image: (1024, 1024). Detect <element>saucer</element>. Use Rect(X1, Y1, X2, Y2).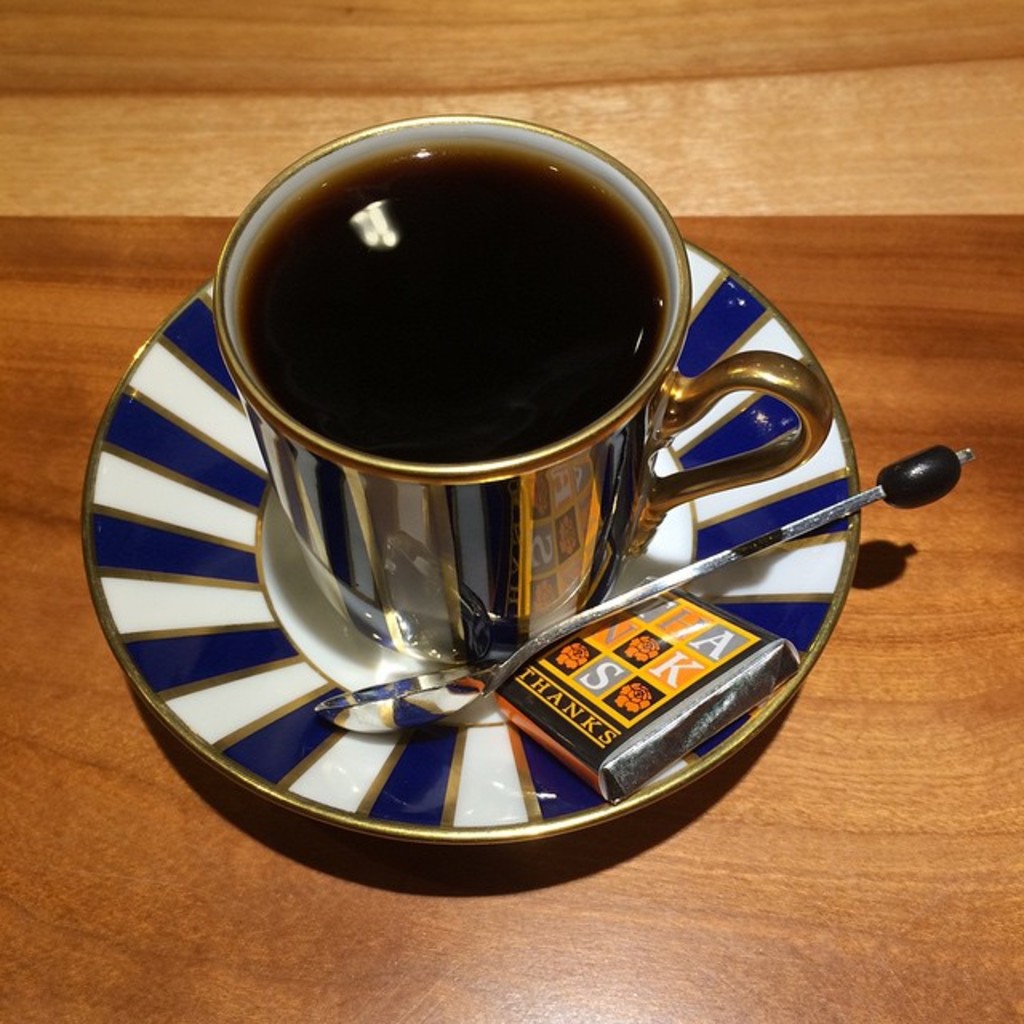
Rect(78, 229, 867, 842).
